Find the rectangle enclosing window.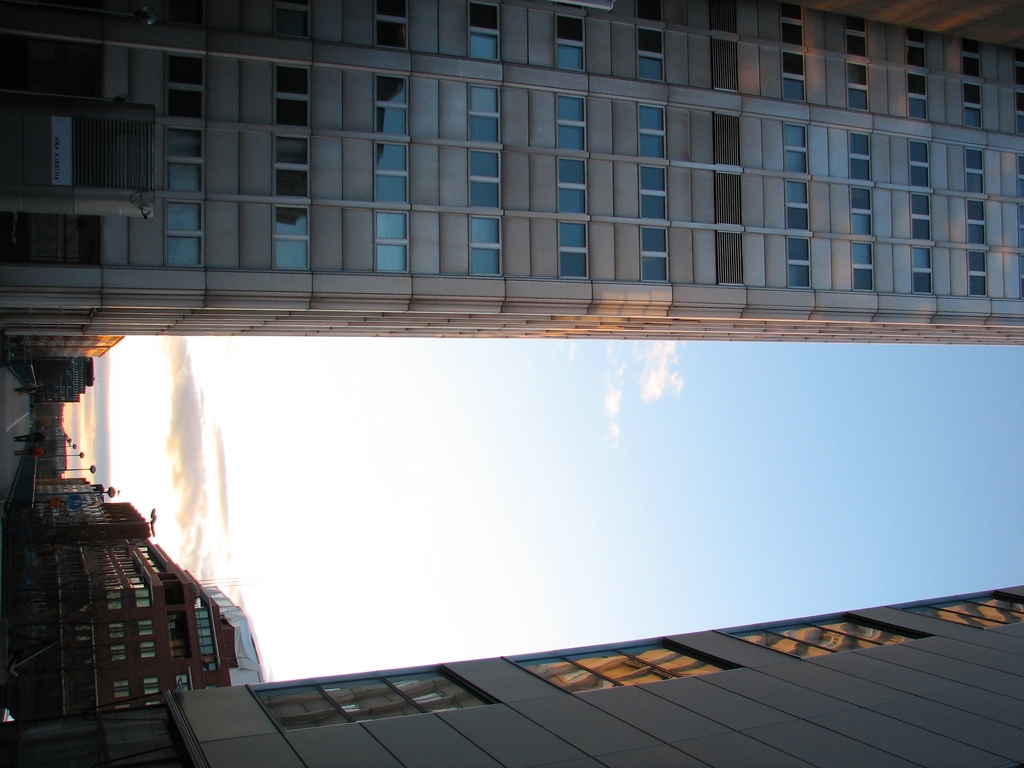
bbox(784, 119, 809, 177).
